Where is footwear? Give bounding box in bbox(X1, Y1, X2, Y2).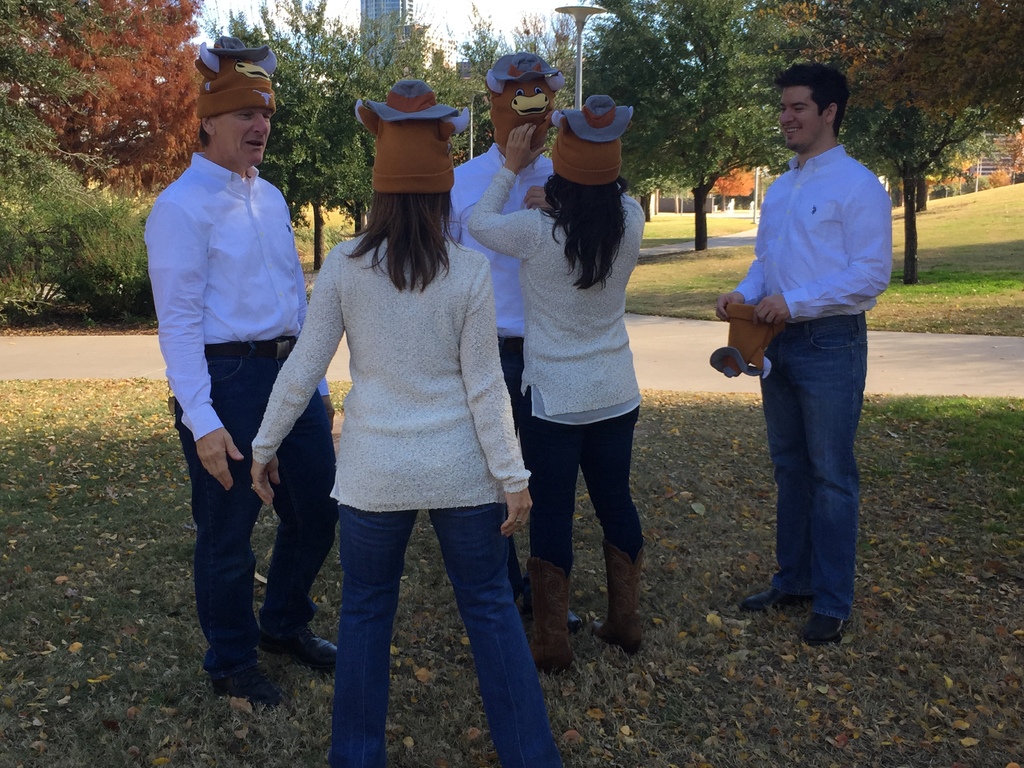
bbox(531, 549, 578, 669).
